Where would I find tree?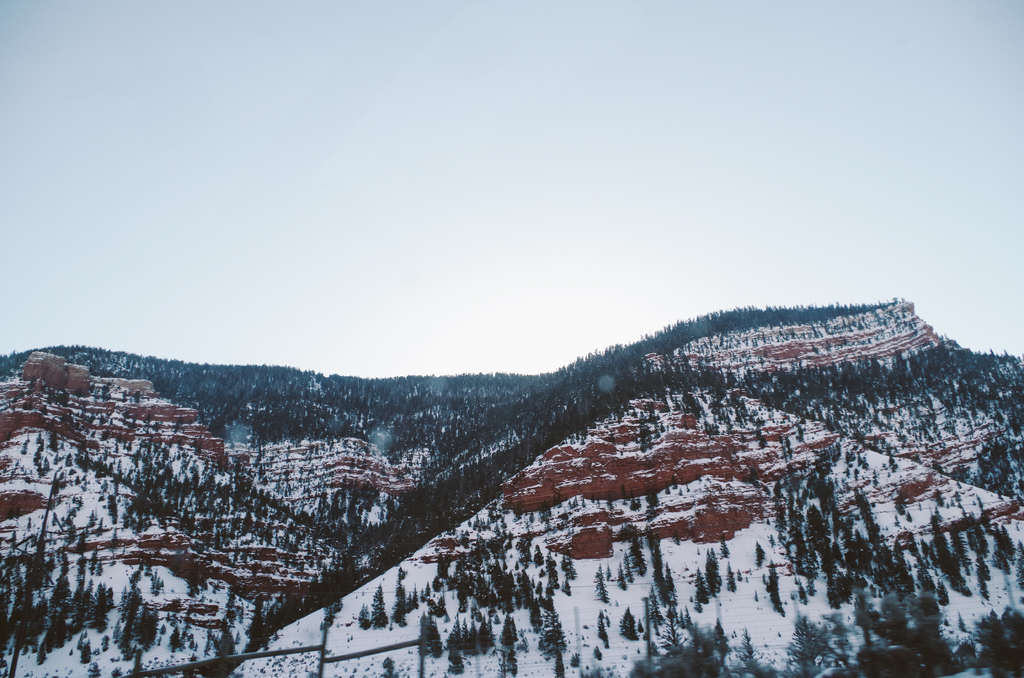
At x1=592, y1=647, x2=602, y2=658.
